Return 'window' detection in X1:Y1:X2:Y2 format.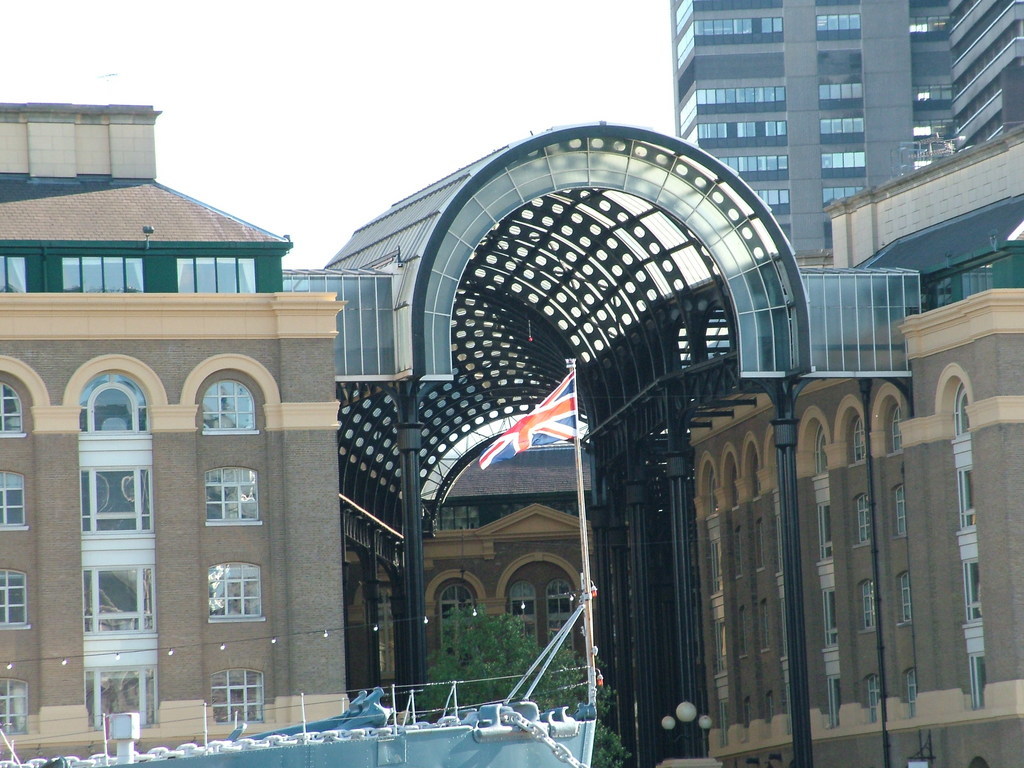
889:486:909:534.
